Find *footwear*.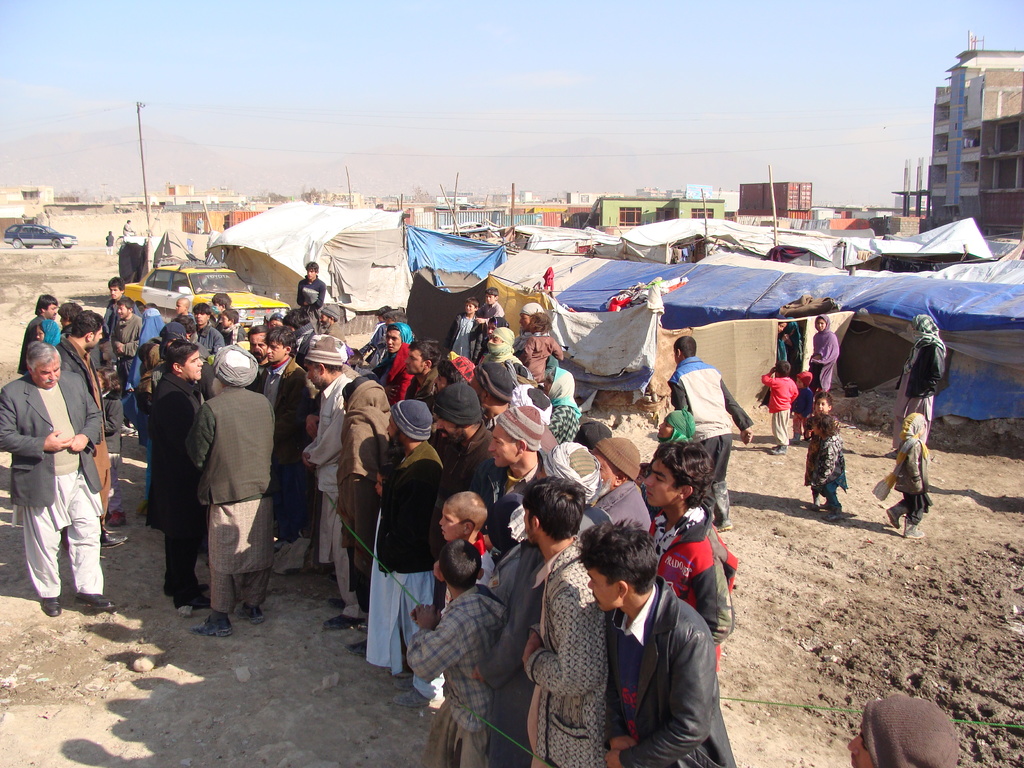
903/524/924/540.
